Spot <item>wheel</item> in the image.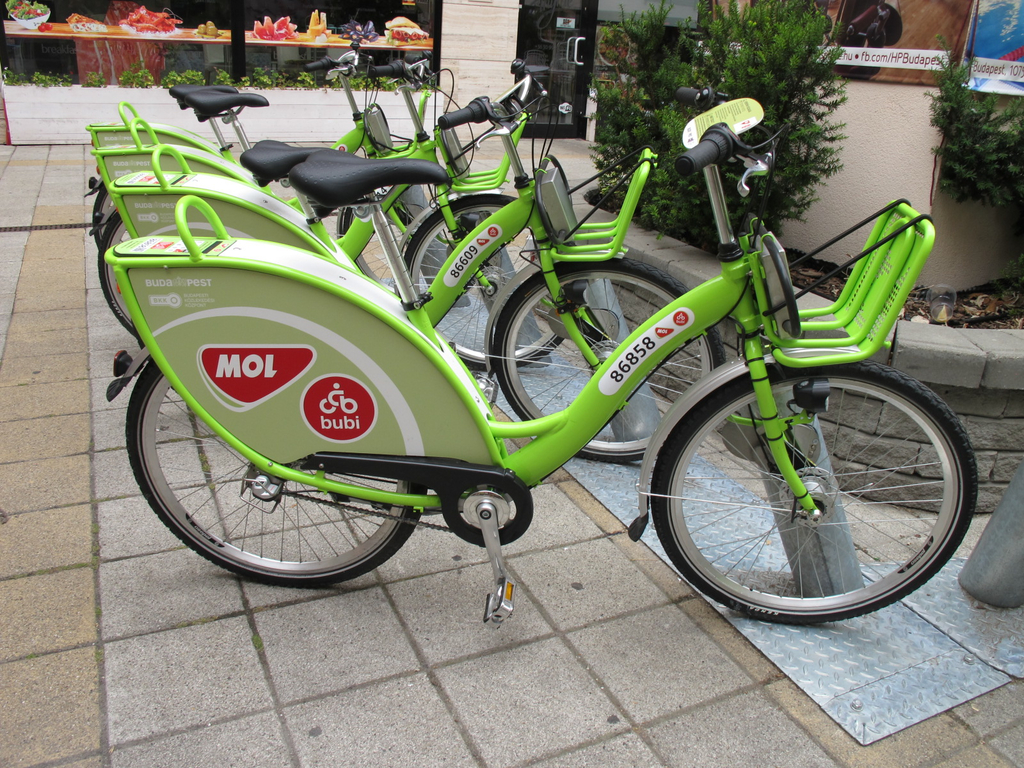
<item>wheel</item> found at Rect(92, 185, 115, 247).
